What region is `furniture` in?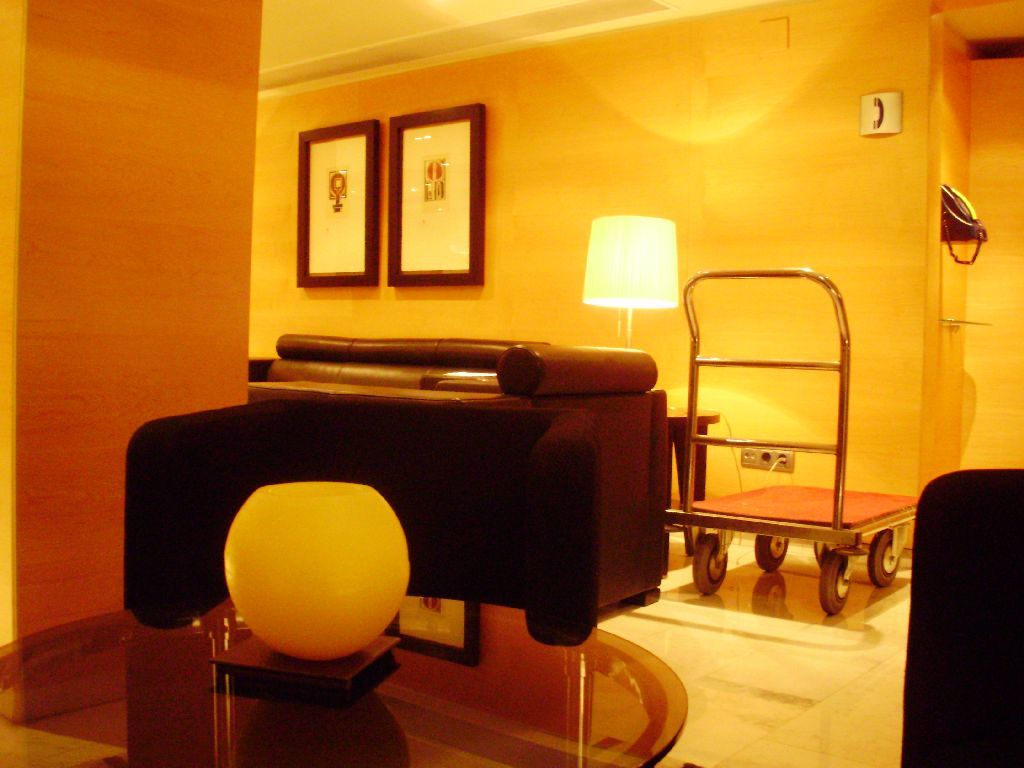
l=248, t=334, r=668, b=609.
